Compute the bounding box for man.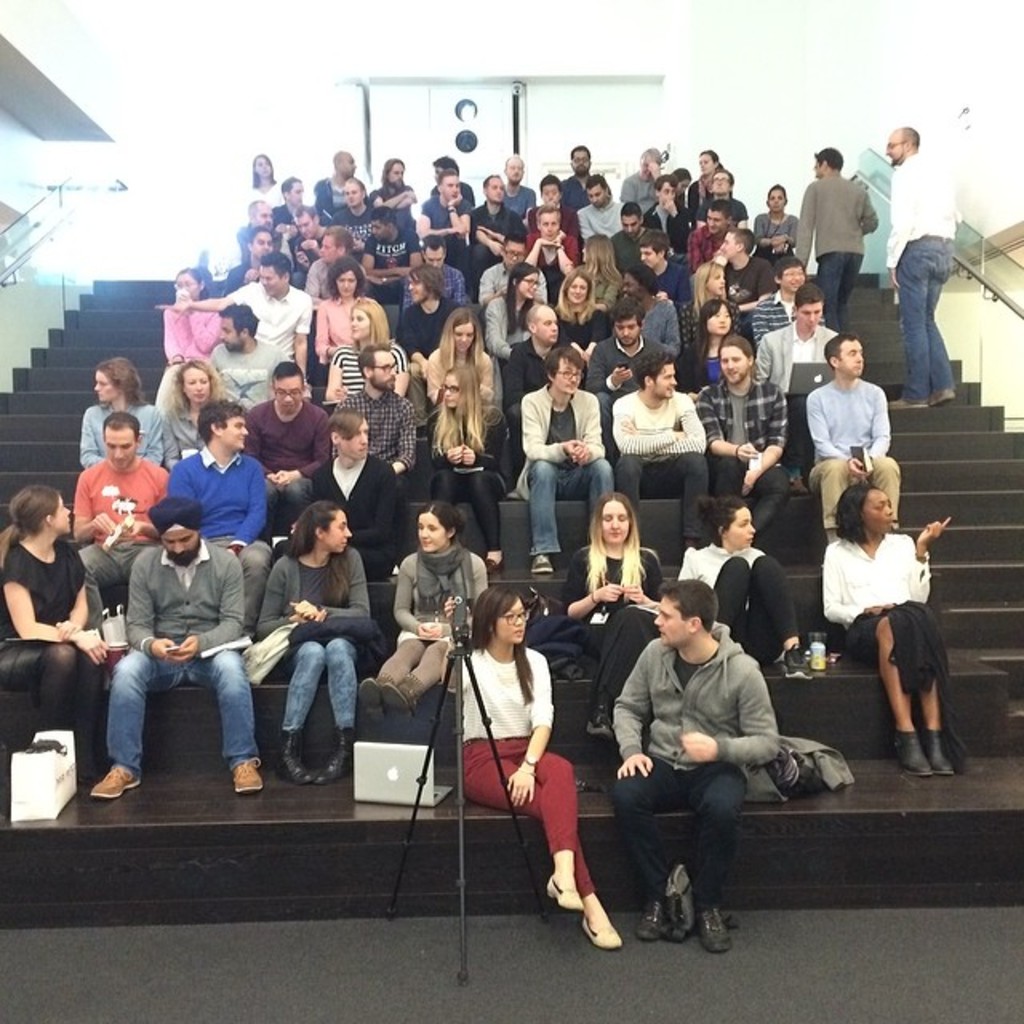
Rect(758, 286, 845, 411).
